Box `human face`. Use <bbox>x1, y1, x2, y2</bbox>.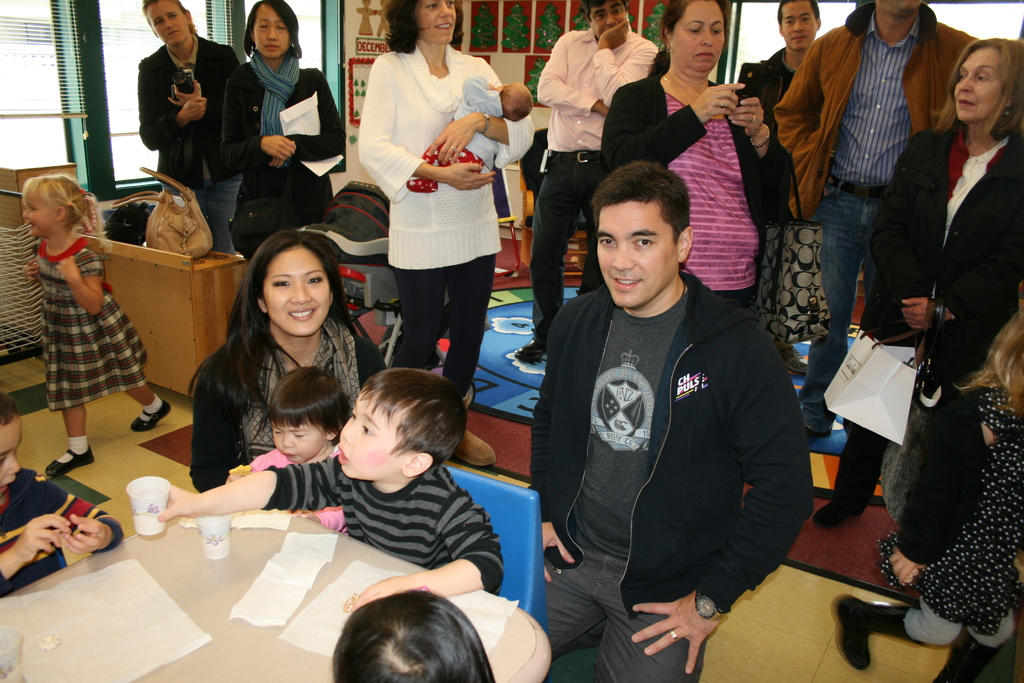
<bbox>594, 200, 680, 306</bbox>.
